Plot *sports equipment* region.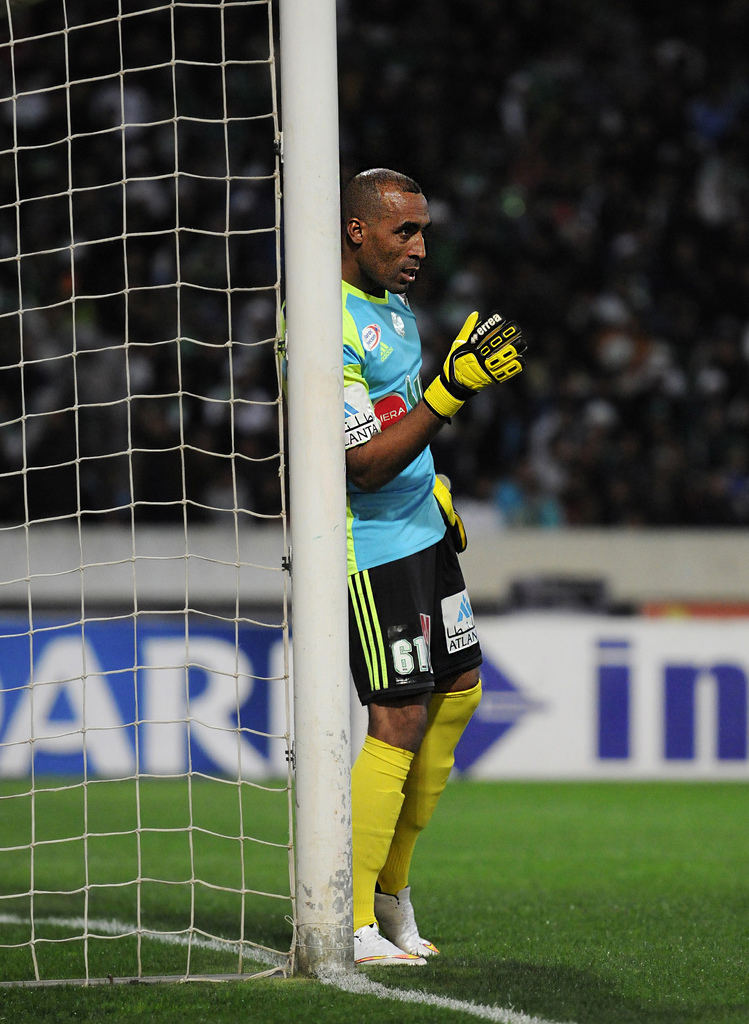
Plotted at bbox(429, 467, 469, 556).
